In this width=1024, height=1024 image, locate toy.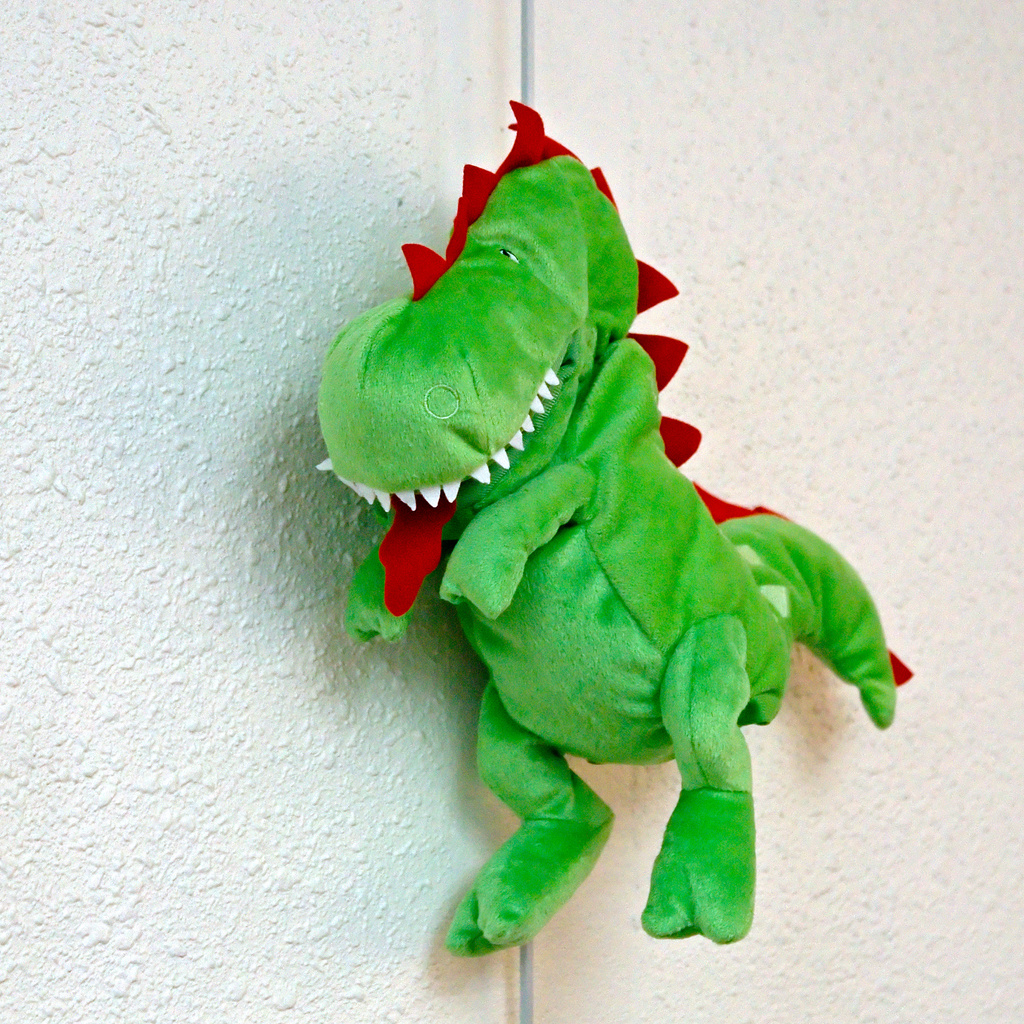
Bounding box: [312,83,932,960].
